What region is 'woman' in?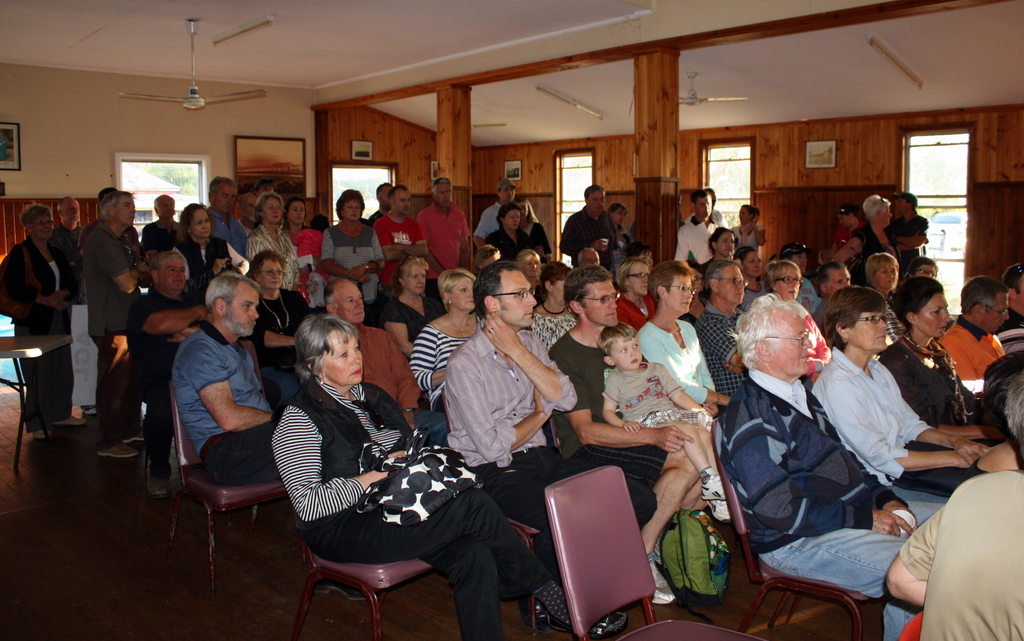
[x1=729, y1=244, x2=772, y2=313].
